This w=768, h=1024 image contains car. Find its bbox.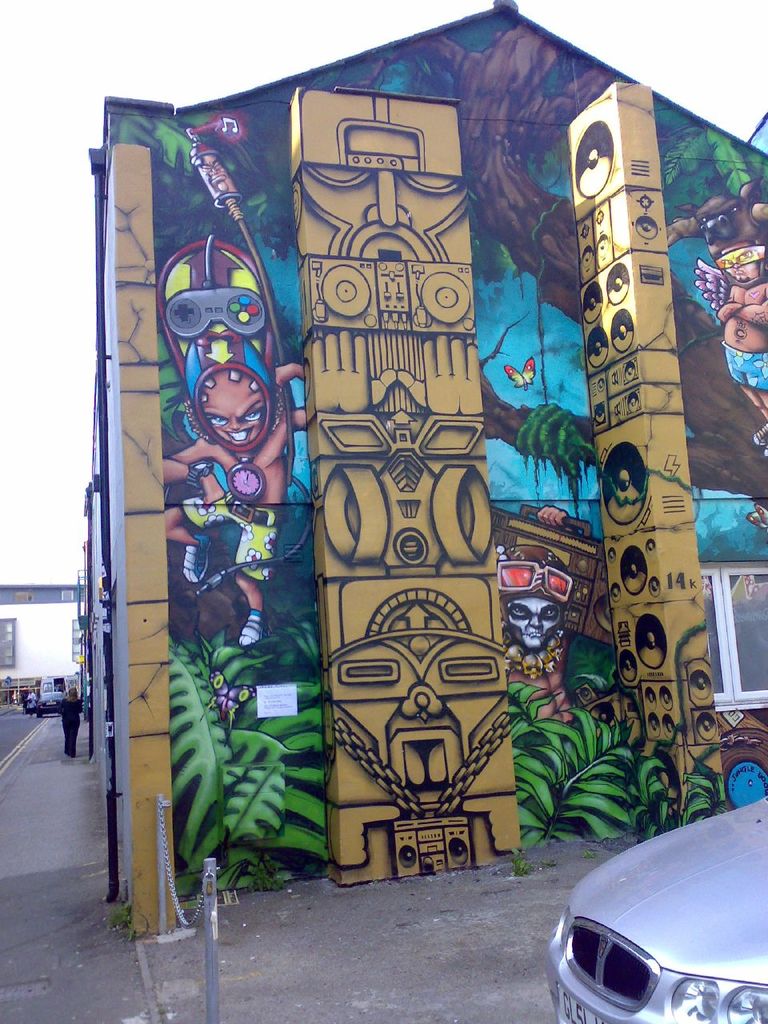
{"x1": 32, "y1": 676, "x2": 67, "y2": 714}.
